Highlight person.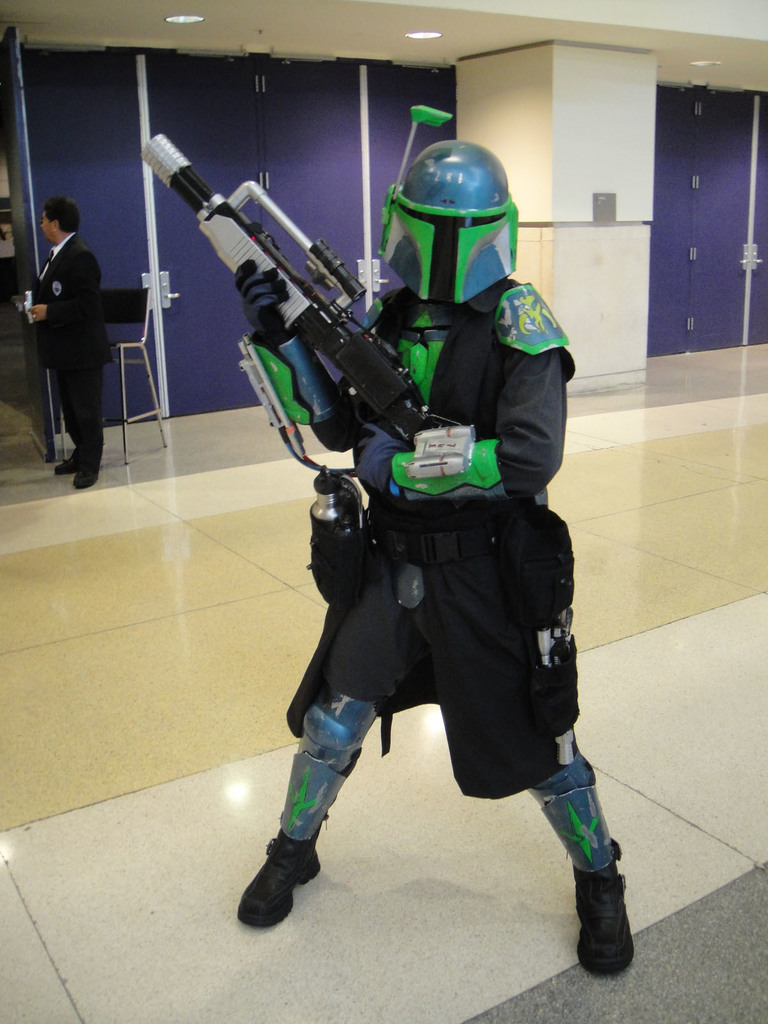
Highlighted region: crop(184, 75, 588, 998).
